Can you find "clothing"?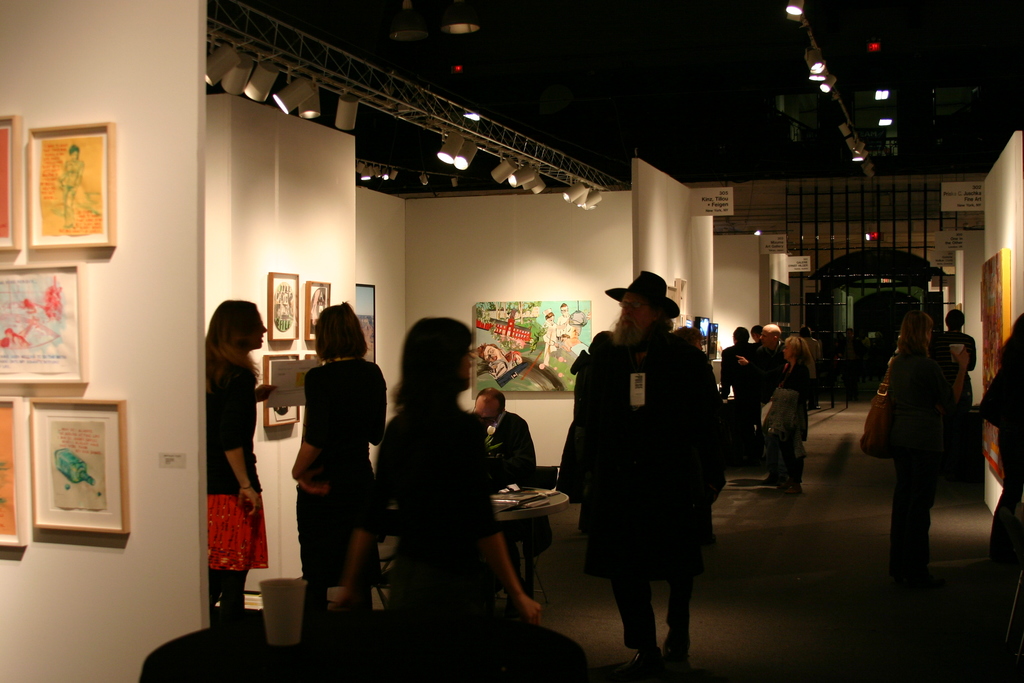
Yes, bounding box: 986, 347, 1023, 567.
